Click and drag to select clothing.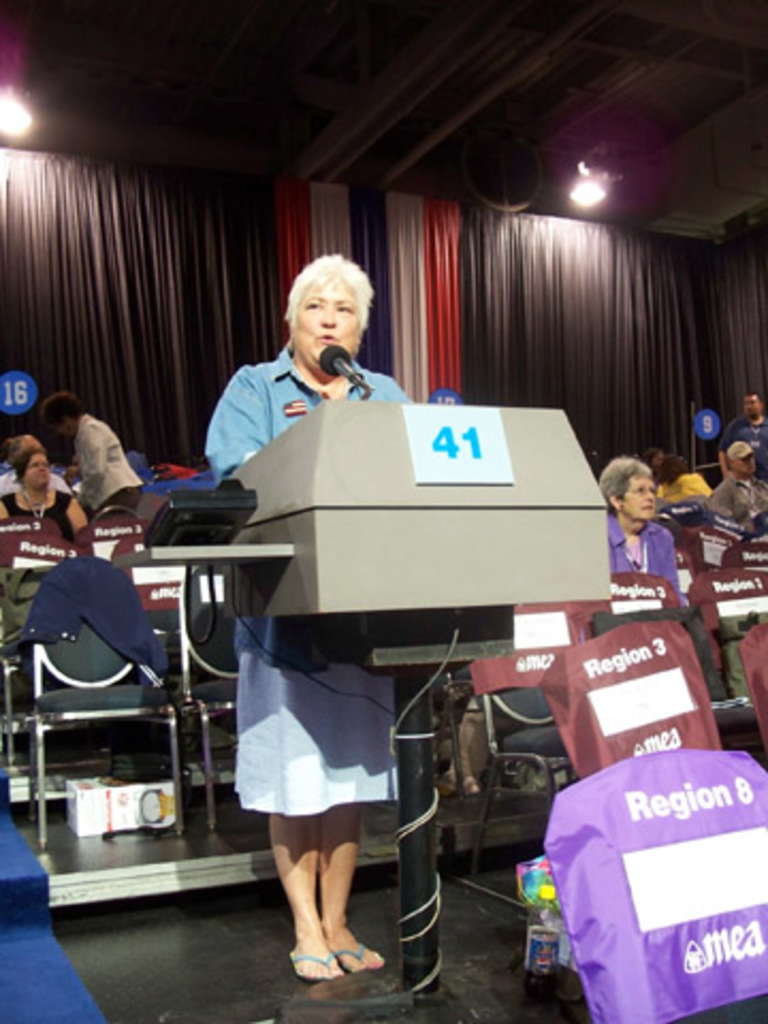
Selection: detection(0, 480, 79, 557).
